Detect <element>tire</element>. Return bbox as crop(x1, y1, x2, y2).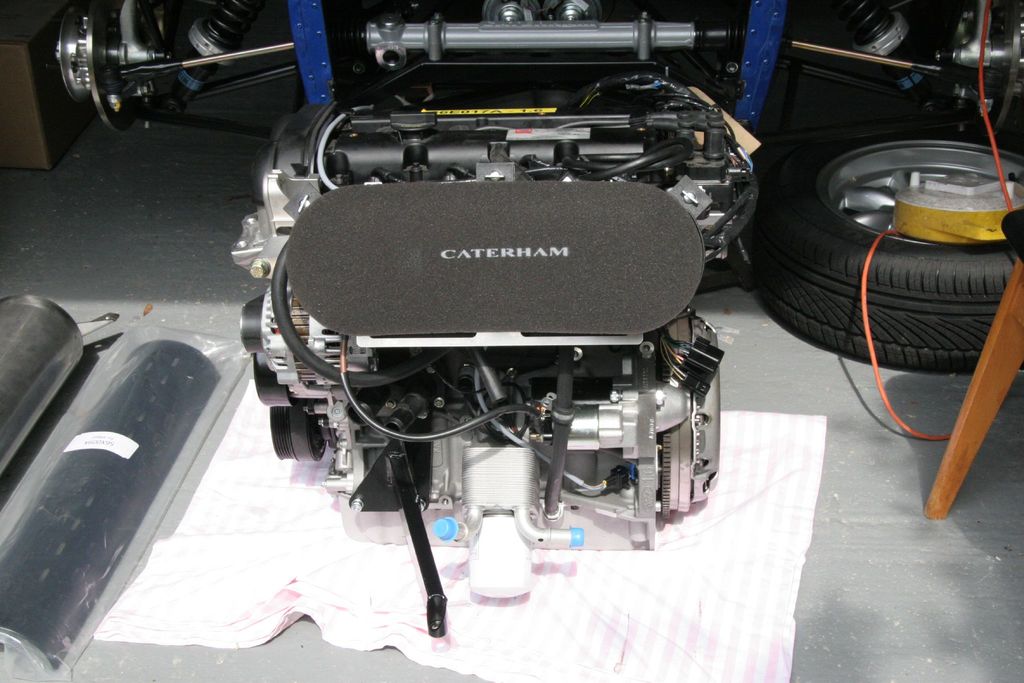
crop(732, 111, 1023, 381).
